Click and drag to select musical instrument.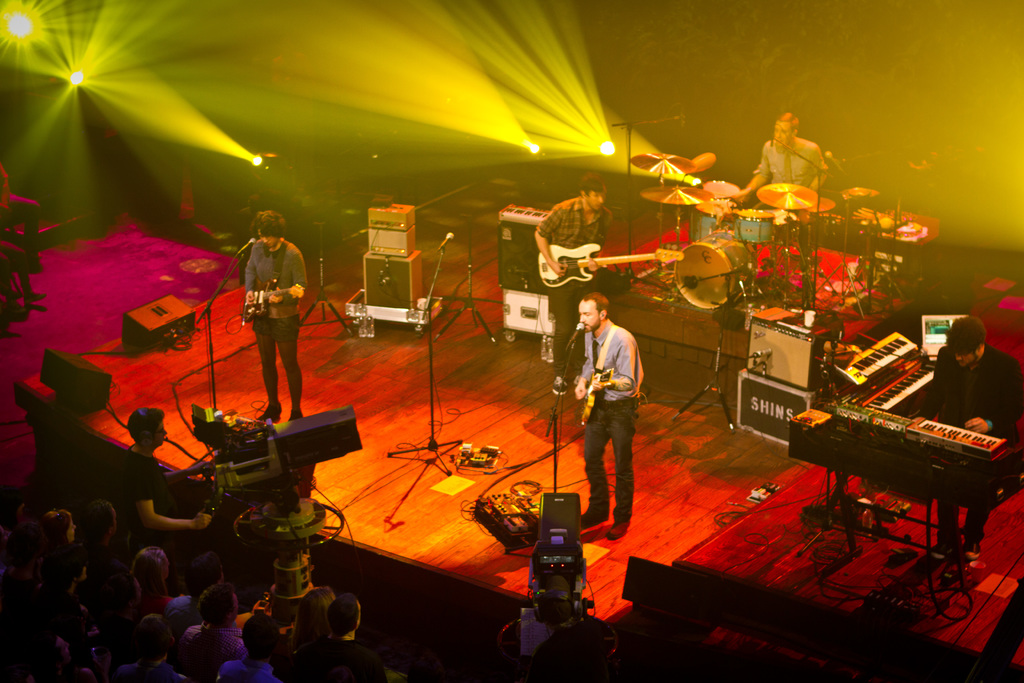
Selection: bbox(239, 274, 305, 327).
